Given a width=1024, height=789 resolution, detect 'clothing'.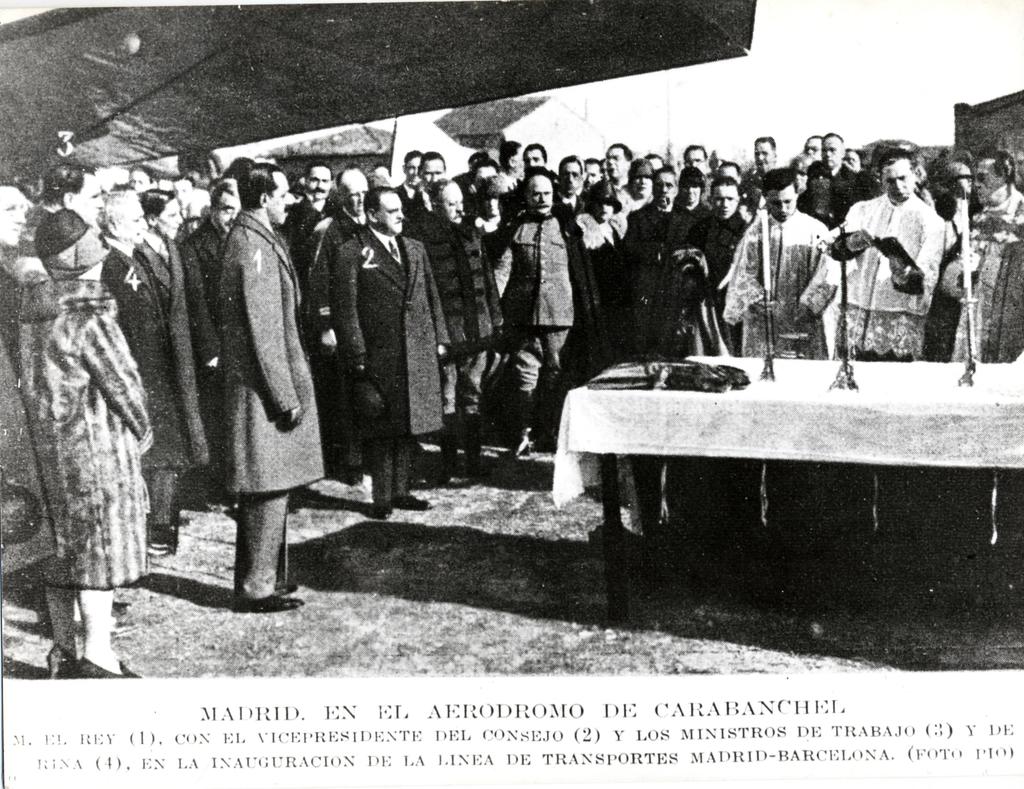
223/210/326/609.
